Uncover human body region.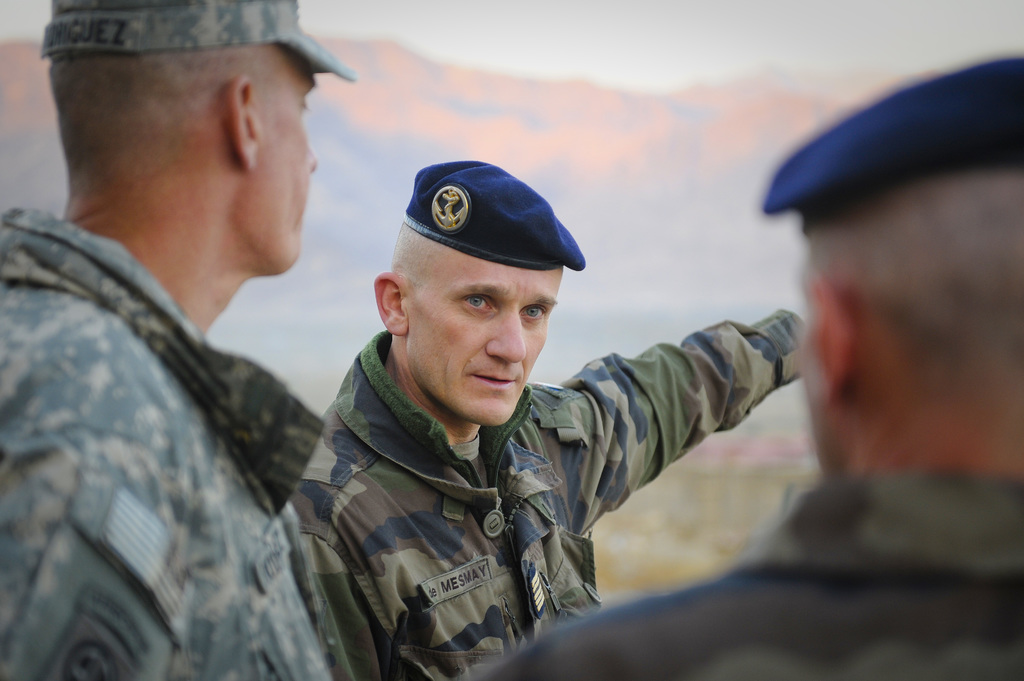
Uncovered: (17, 42, 418, 676).
